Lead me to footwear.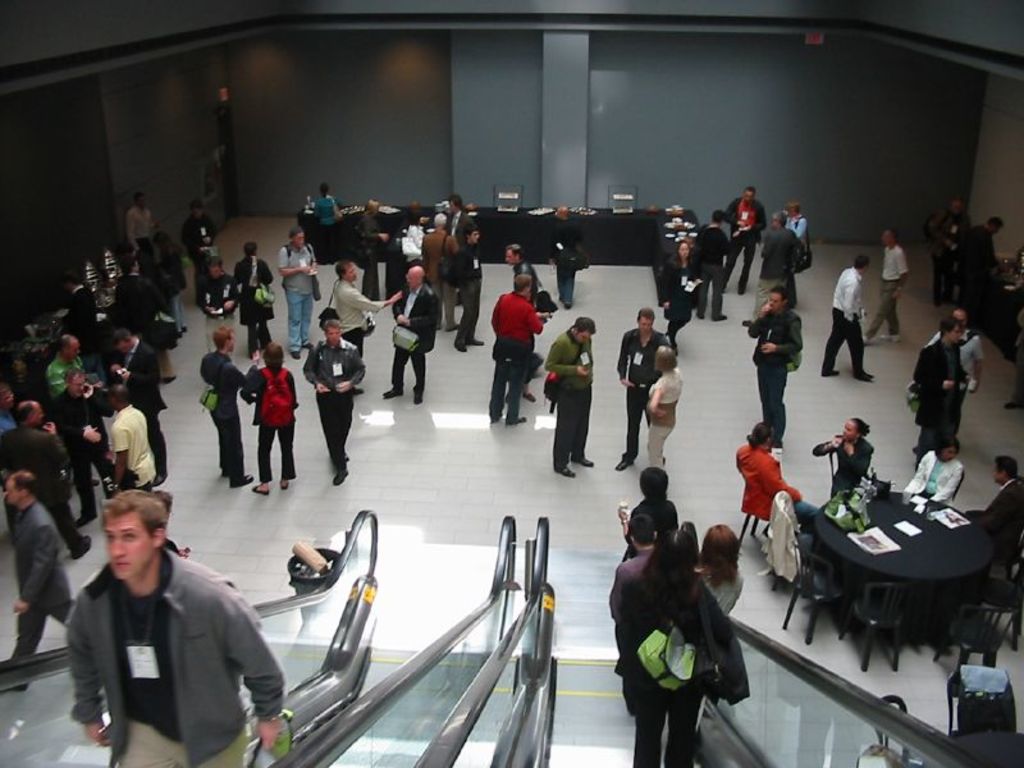
Lead to {"left": 291, "top": 351, "right": 301, "bottom": 358}.
